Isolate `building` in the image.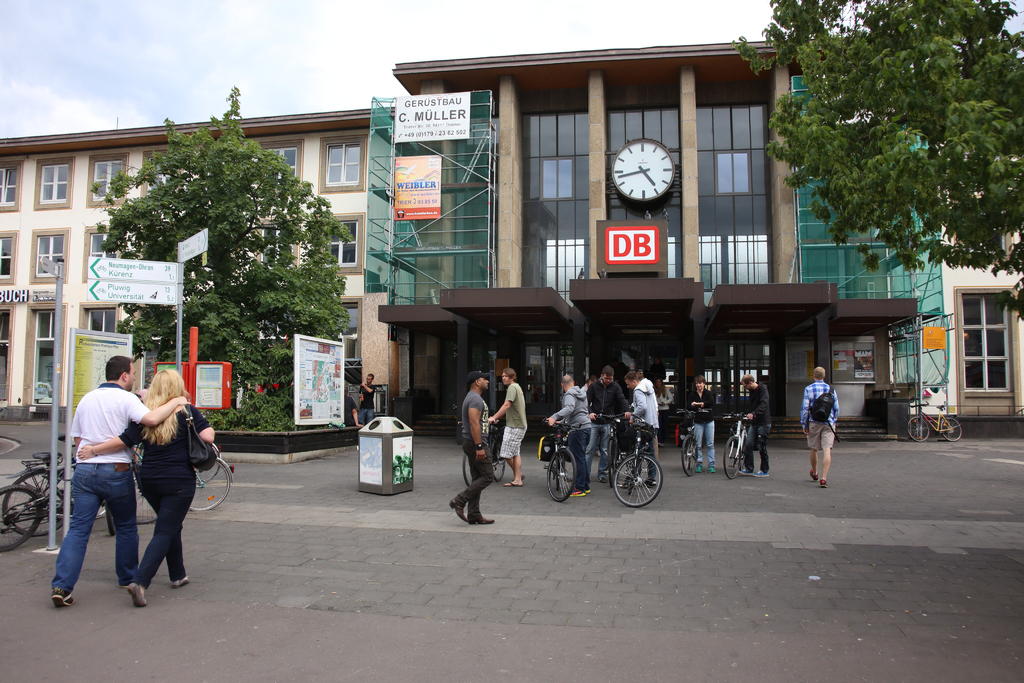
Isolated region: bbox(921, 139, 1023, 428).
